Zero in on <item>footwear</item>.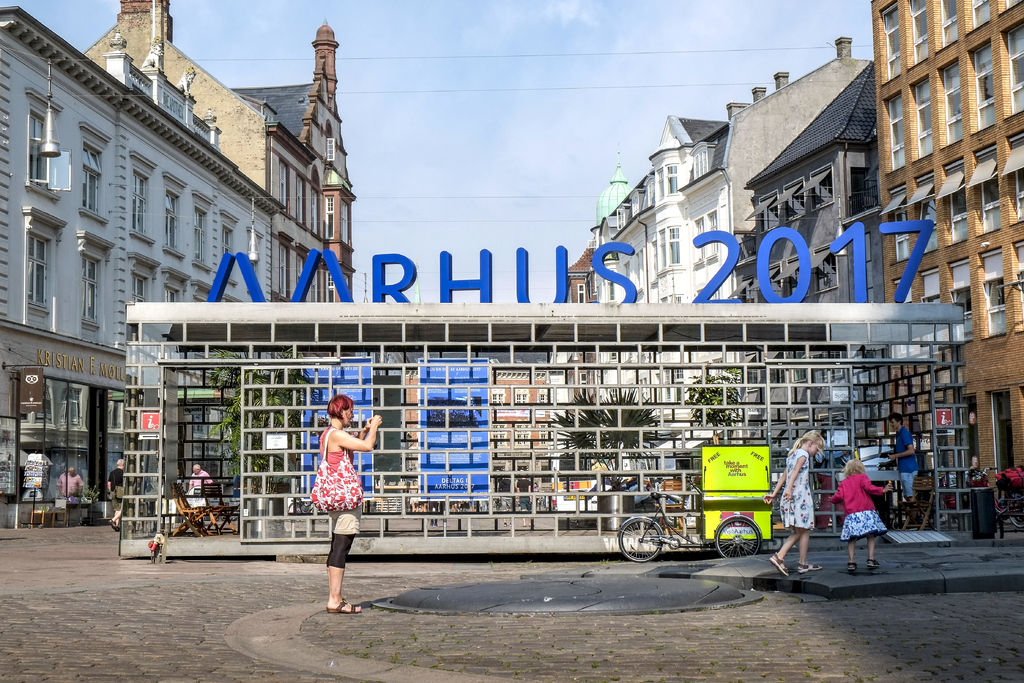
Zeroed in: 428/518/433/526.
